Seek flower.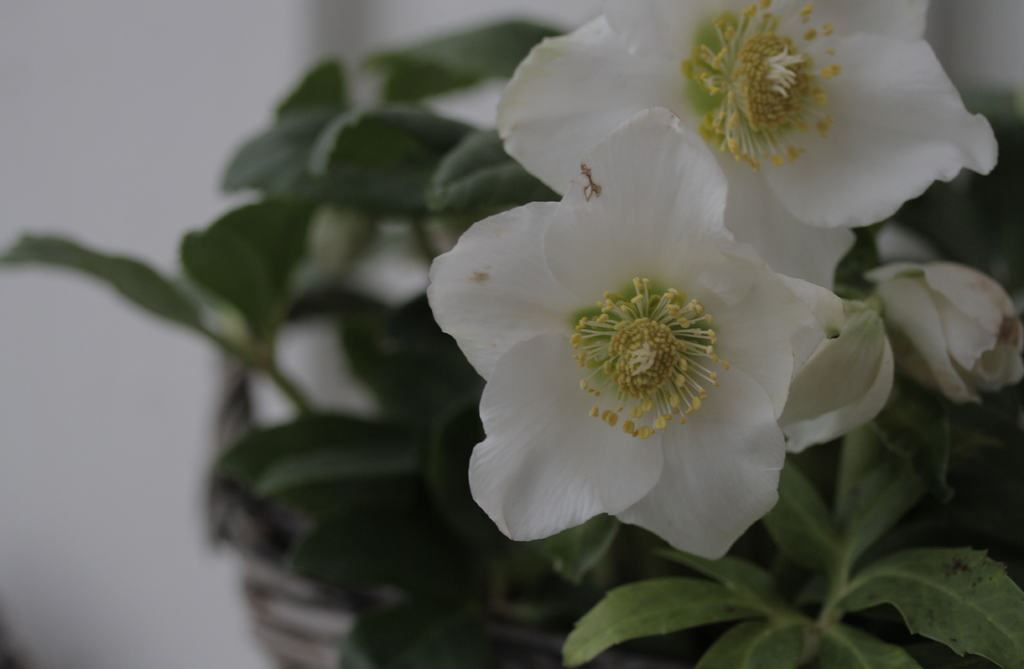
pyautogui.locateOnScreen(862, 259, 1023, 409).
